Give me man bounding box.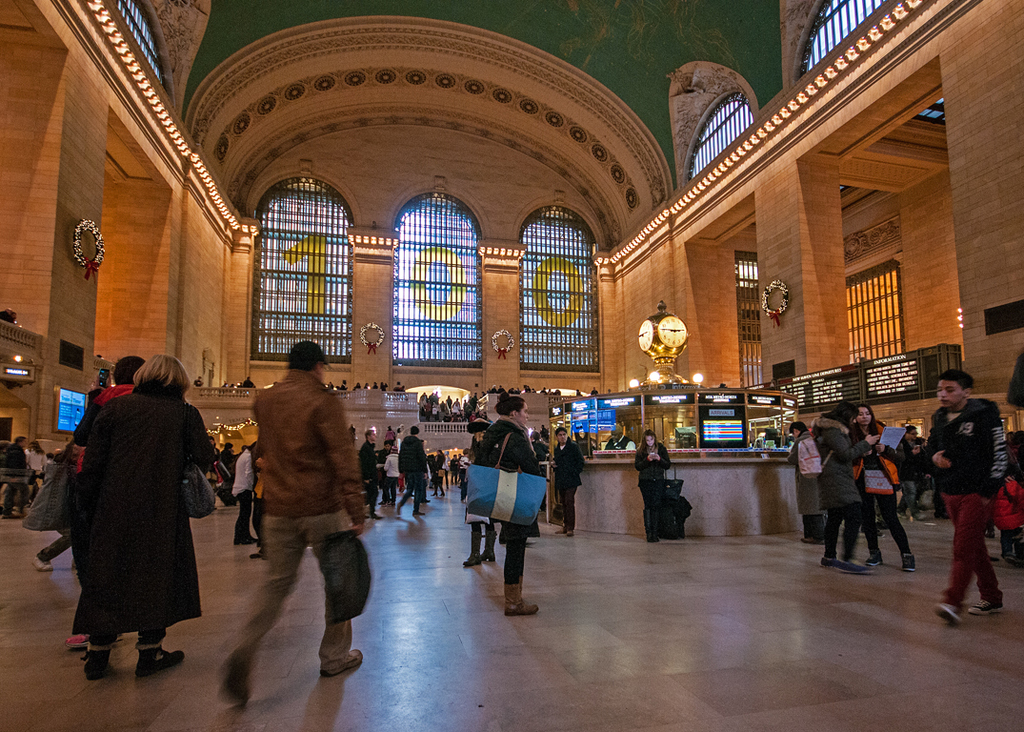
<region>66, 356, 145, 652</region>.
